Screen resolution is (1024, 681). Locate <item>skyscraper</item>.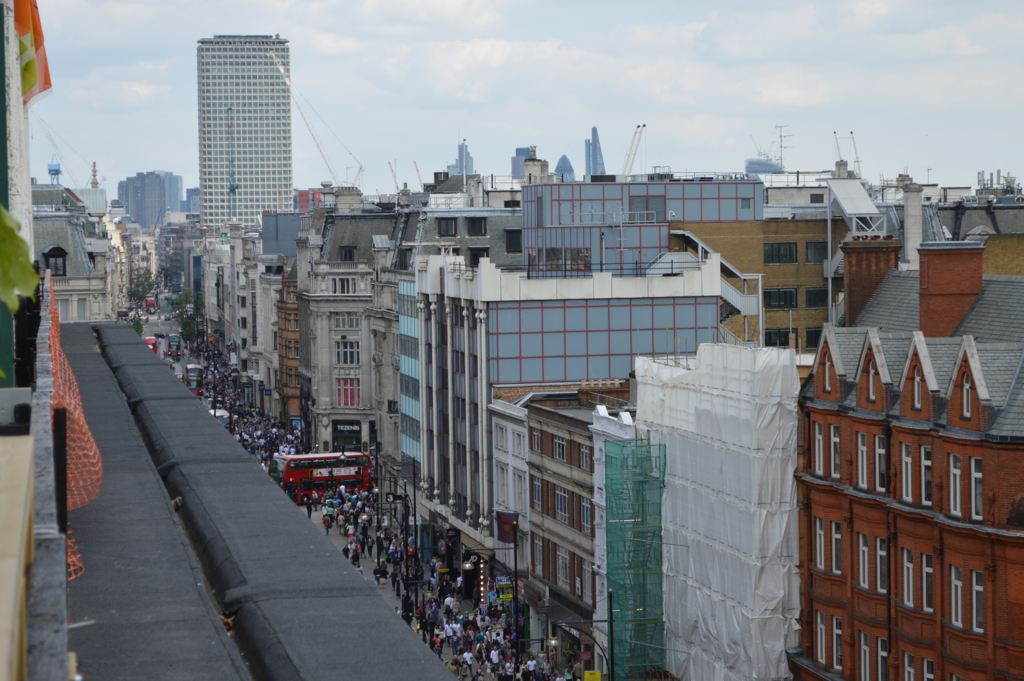
x1=557 y1=148 x2=585 y2=177.
